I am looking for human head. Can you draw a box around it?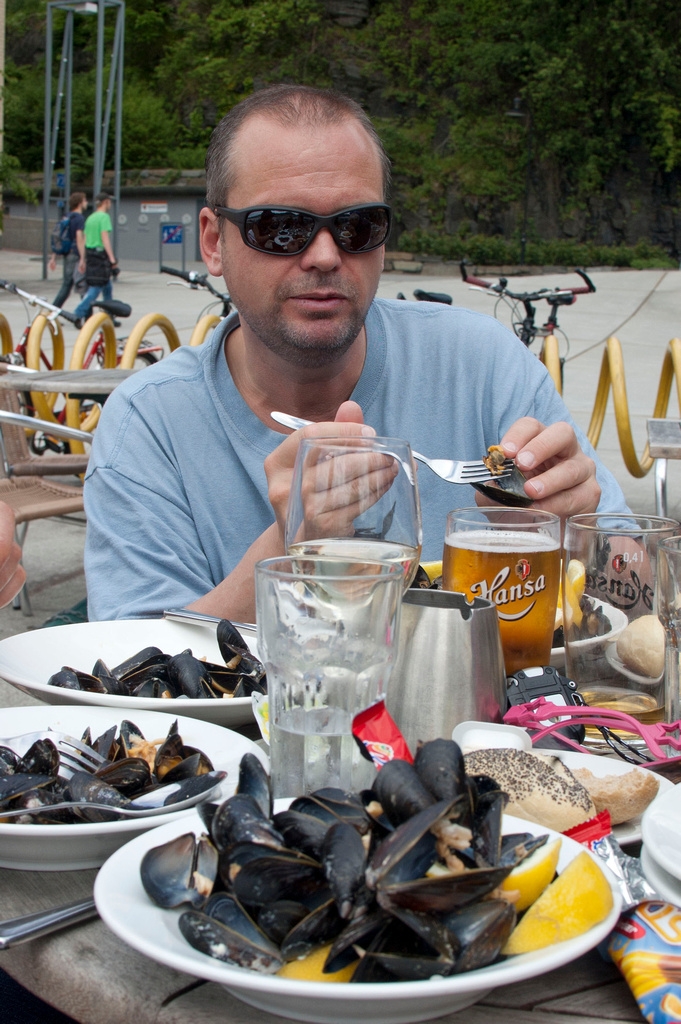
Sure, the bounding box is <region>93, 196, 109, 210</region>.
